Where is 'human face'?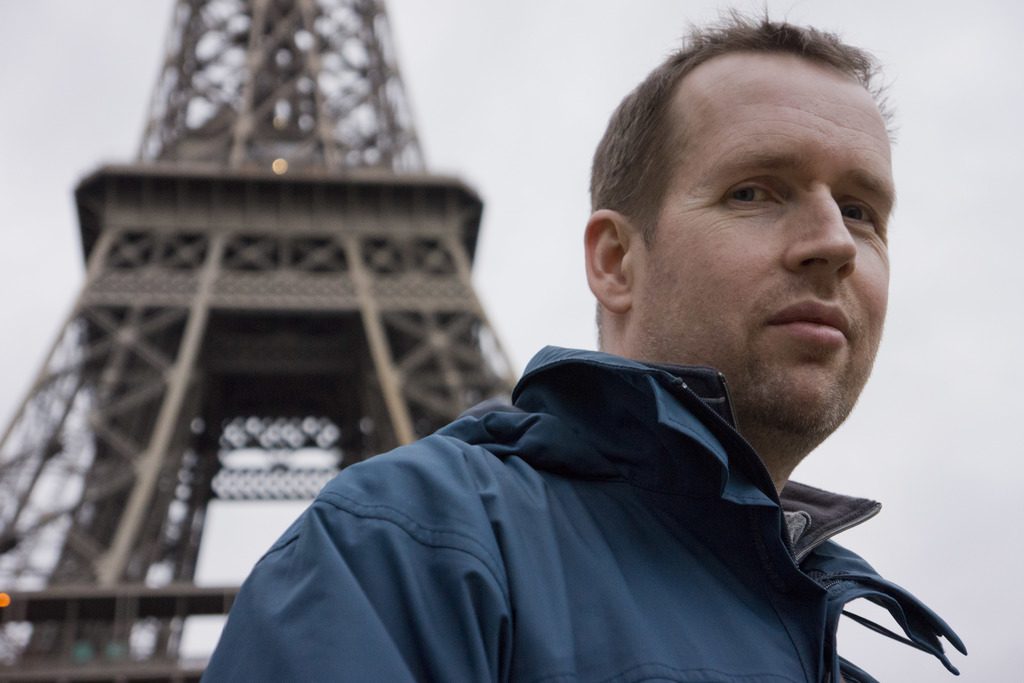
640:47:892:434.
